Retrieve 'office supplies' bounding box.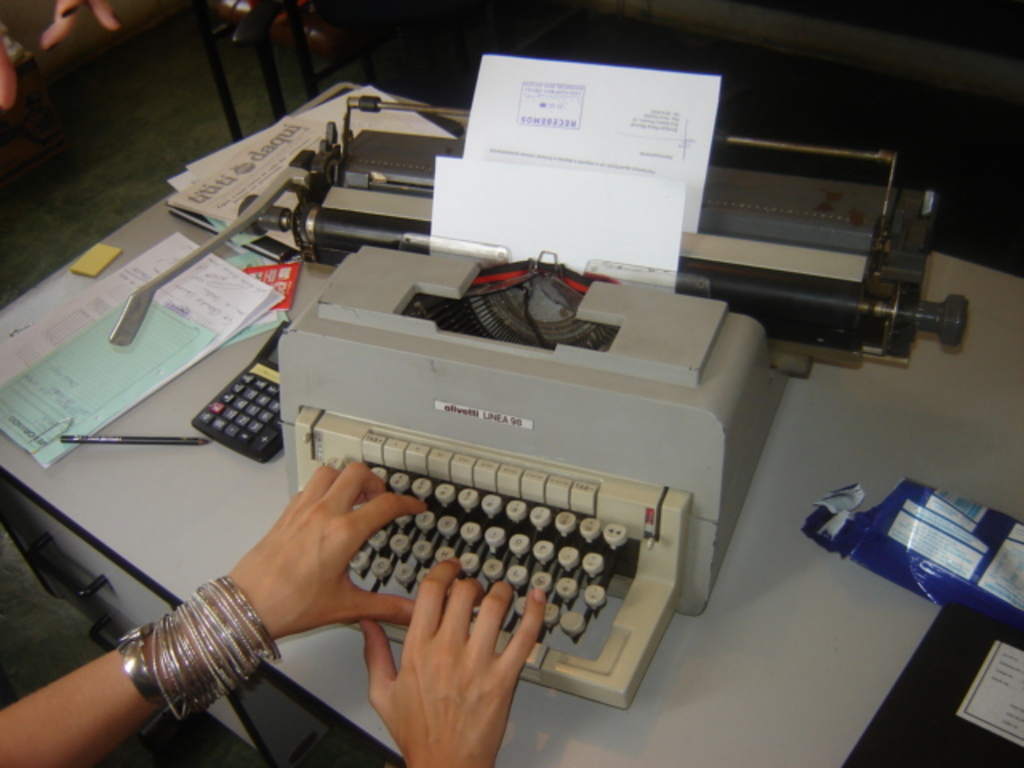
Bounding box: BBox(0, 221, 274, 387).
